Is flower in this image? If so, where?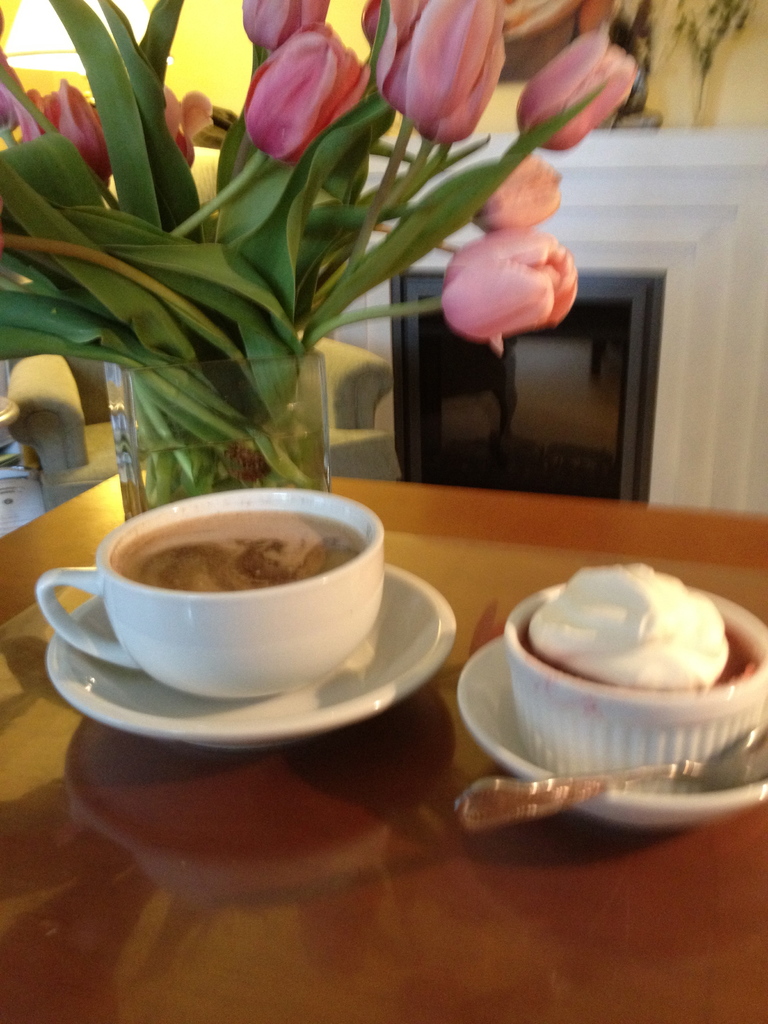
Yes, at rect(362, 0, 419, 58).
